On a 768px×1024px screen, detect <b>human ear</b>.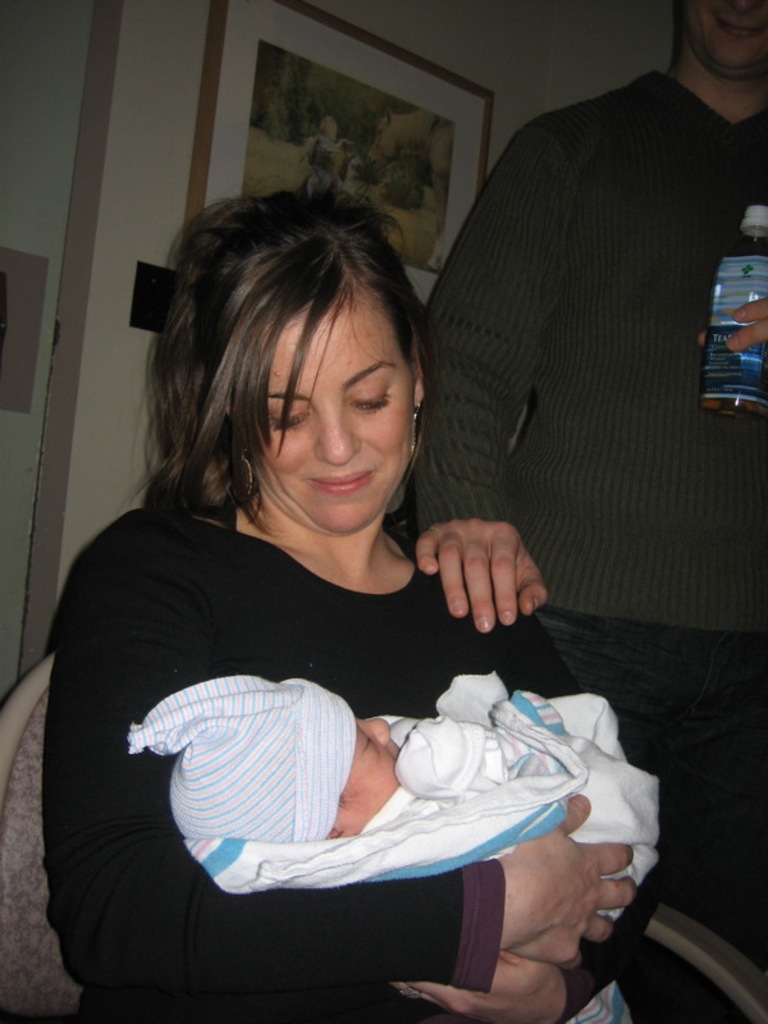
pyautogui.locateOnScreen(326, 826, 348, 842).
